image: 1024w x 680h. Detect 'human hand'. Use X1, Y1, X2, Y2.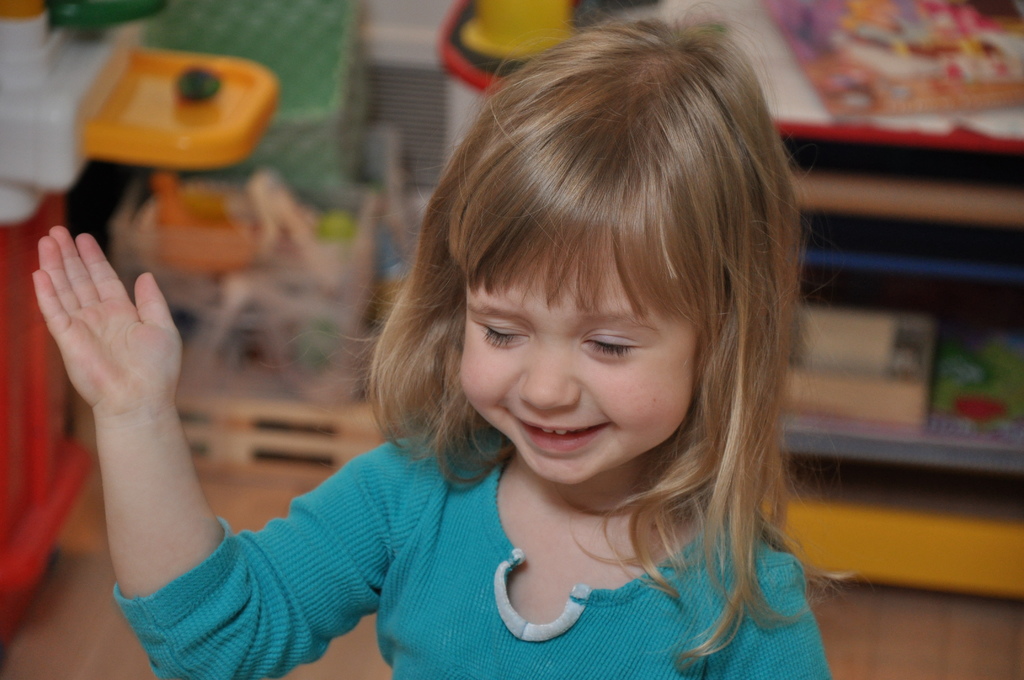
35, 261, 316, 594.
